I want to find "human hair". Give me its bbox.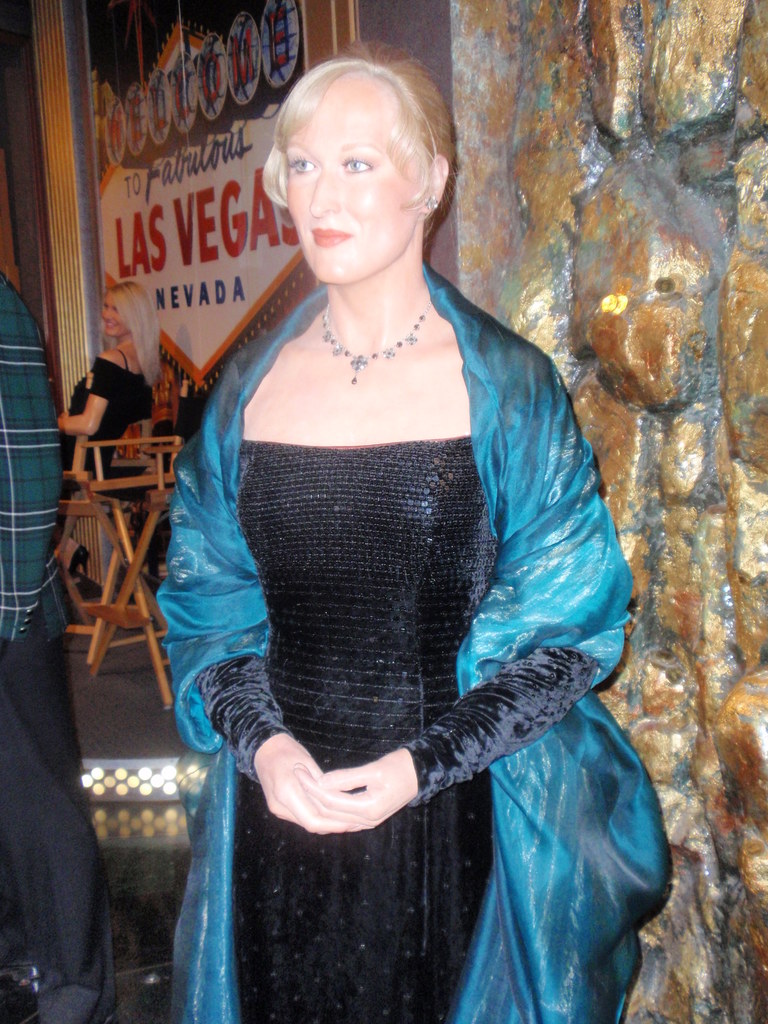
111, 282, 163, 390.
